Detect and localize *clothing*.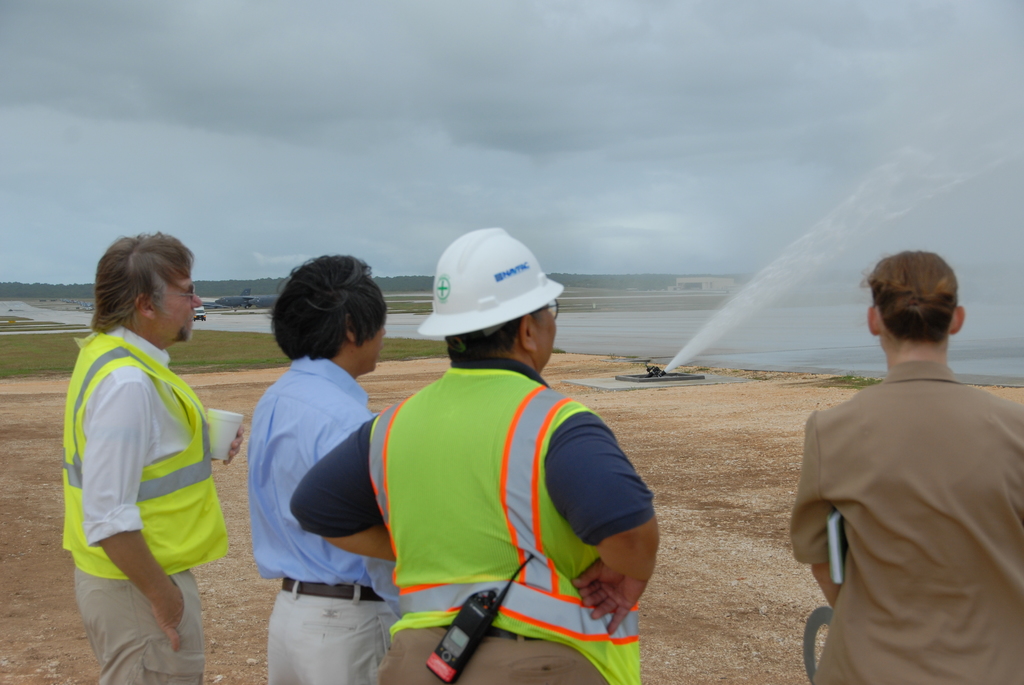
Localized at x1=371 y1=626 x2=605 y2=684.
